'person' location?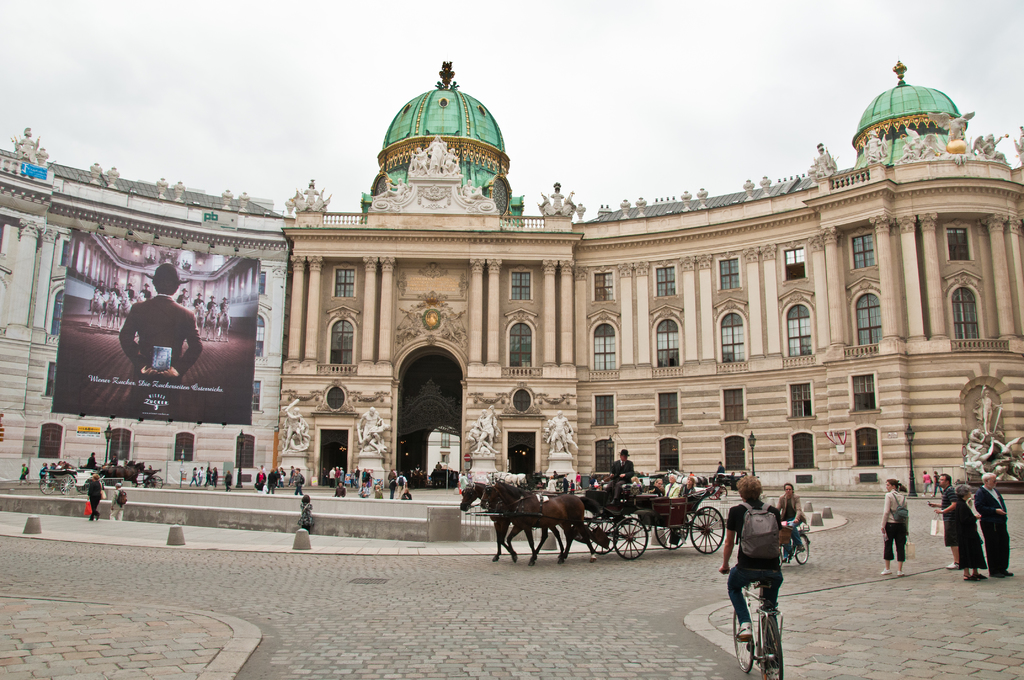
crop(772, 478, 810, 556)
